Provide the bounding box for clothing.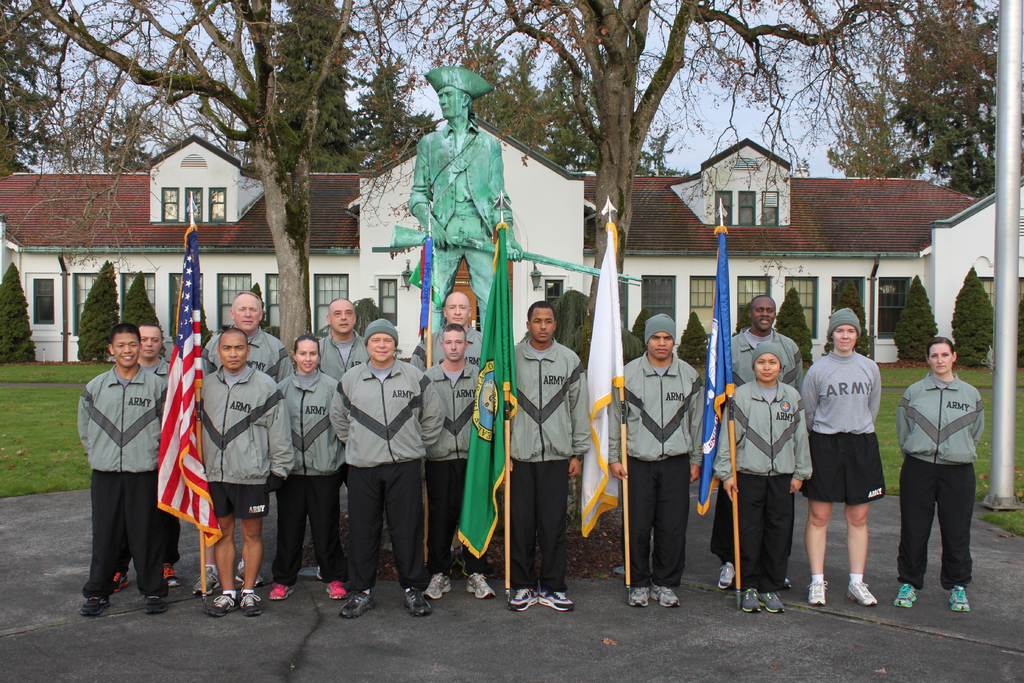
<bbox>717, 325, 807, 553</bbox>.
